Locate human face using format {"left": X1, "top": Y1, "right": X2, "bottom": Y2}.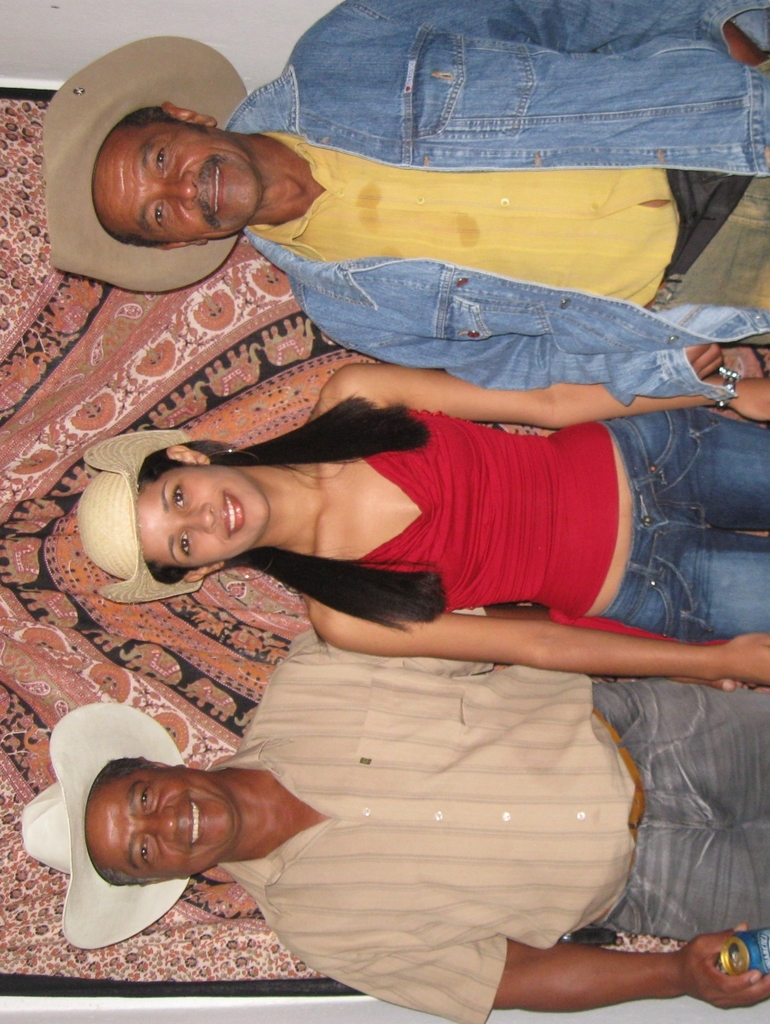
{"left": 92, "top": 122, "right": 259, "bottom": 243}.
